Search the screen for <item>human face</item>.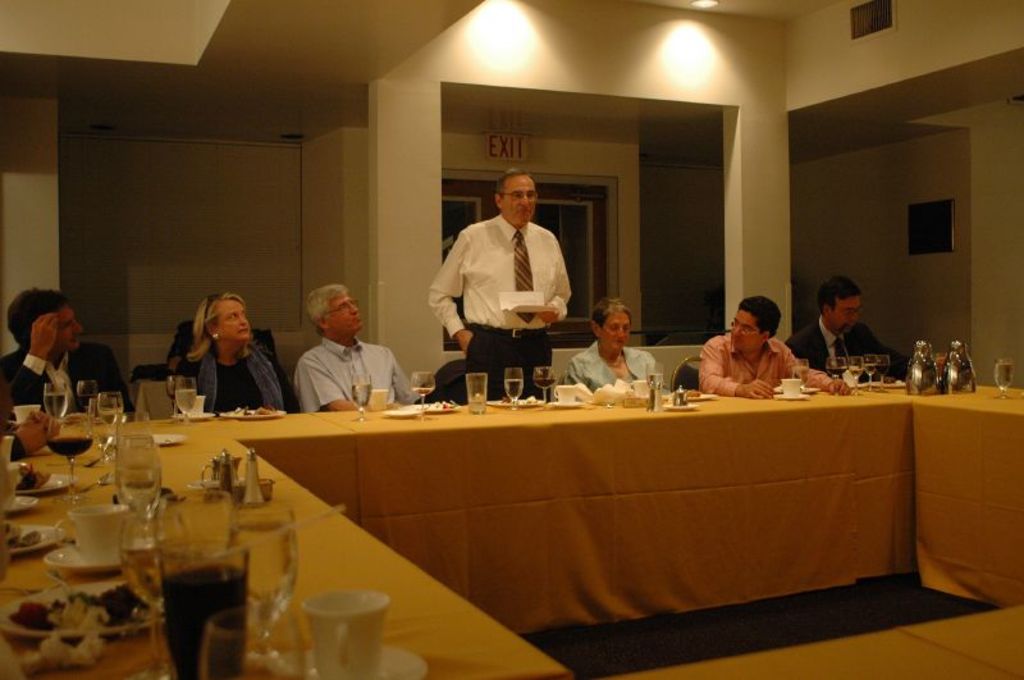
Found at detection(733, 311, 760, 350).
